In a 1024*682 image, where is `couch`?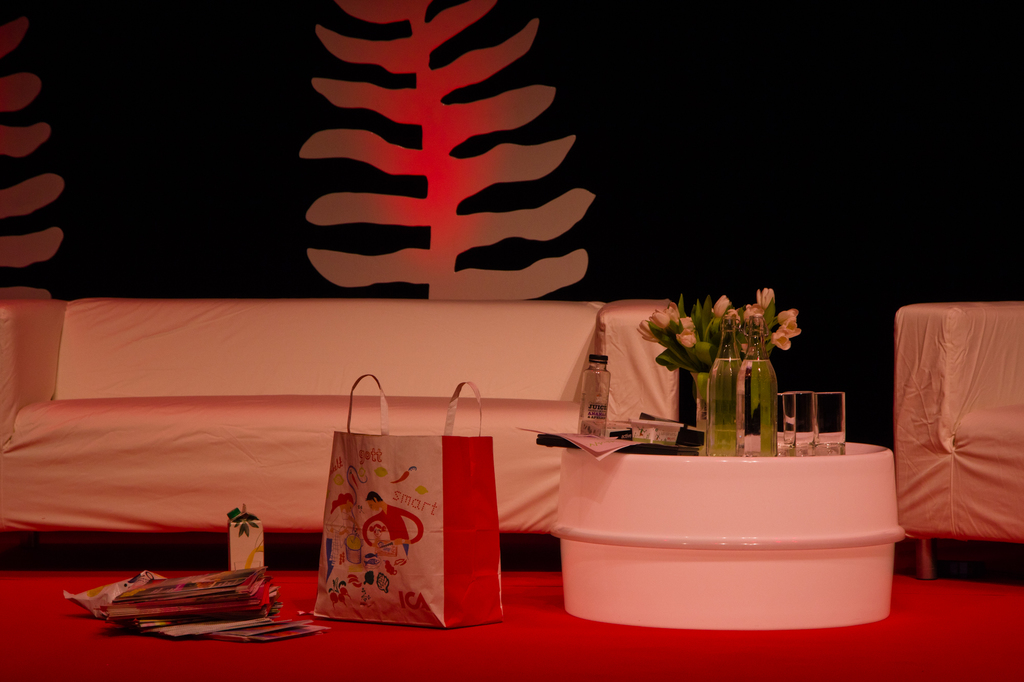
0 287 687 566.
